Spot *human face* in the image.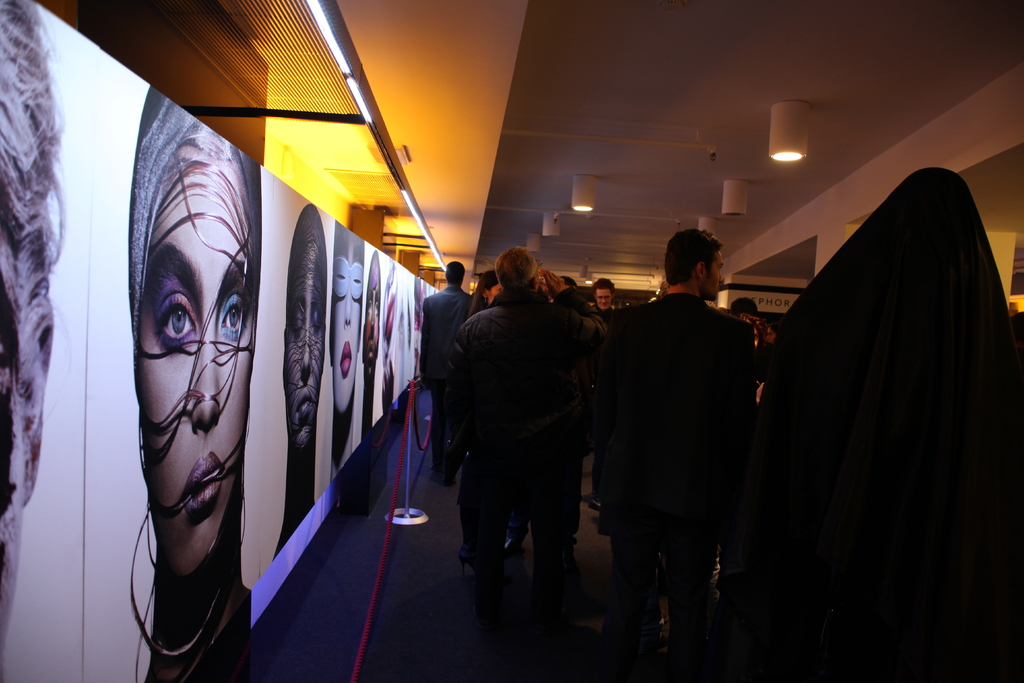
*human face* found at [left=136, top=124, right=262, bottom=575].
